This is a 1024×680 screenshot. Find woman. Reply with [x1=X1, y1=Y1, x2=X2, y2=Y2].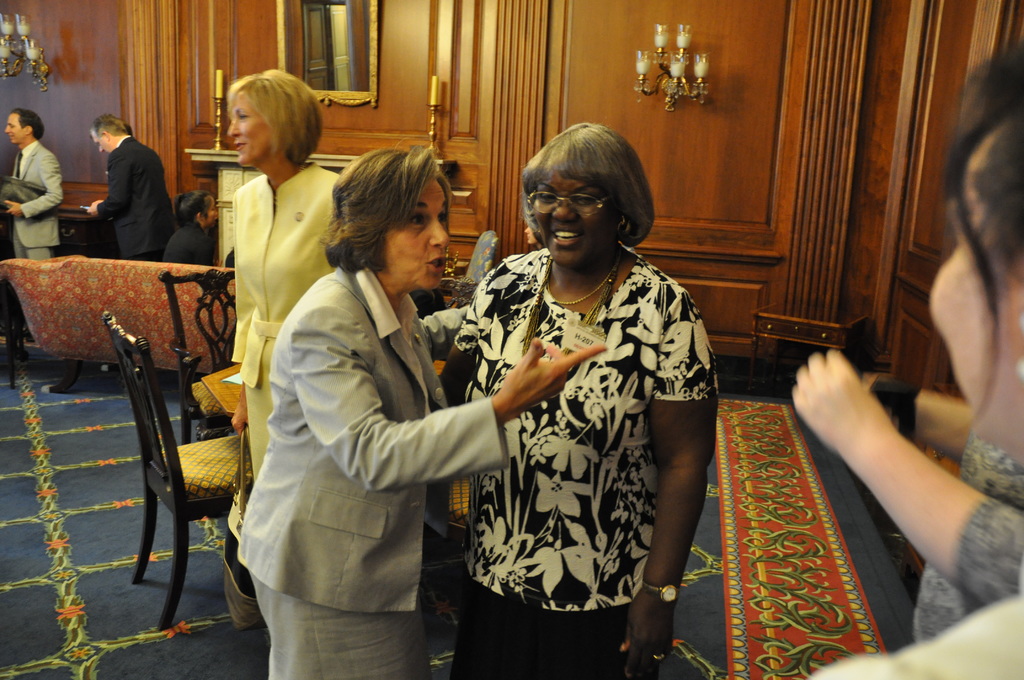
[x1=232, y1=144, x2=610, y2=679].
